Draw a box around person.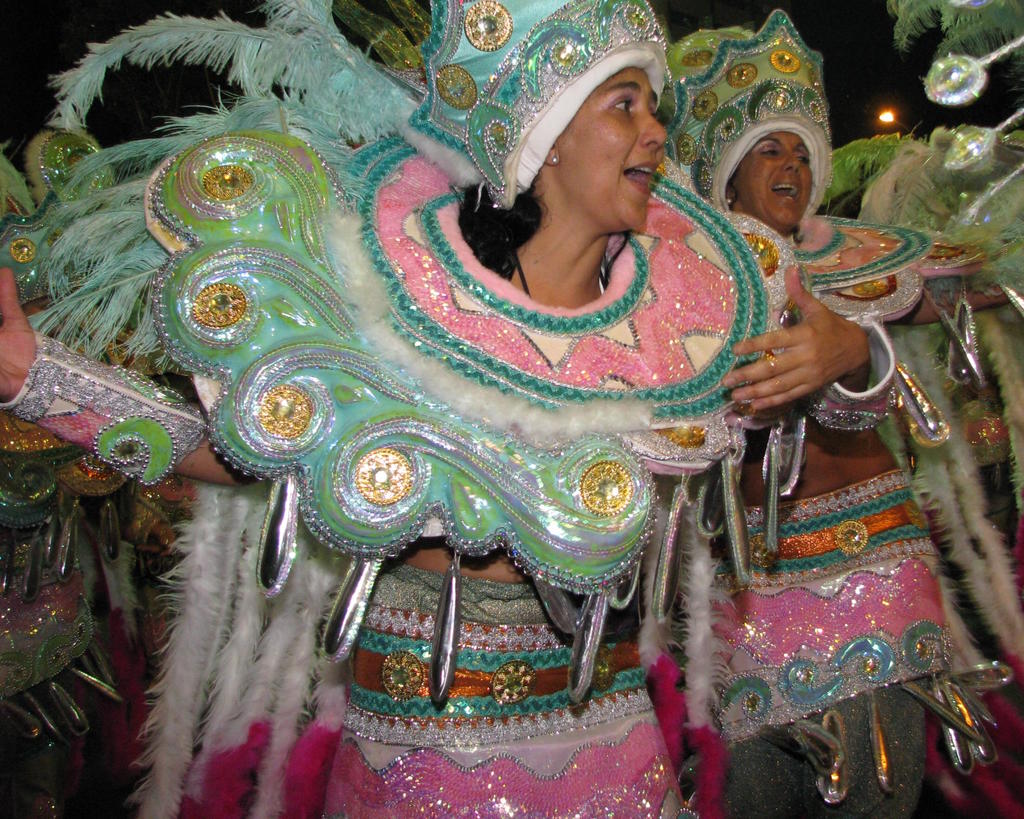
locate(0, 0, 888, 818).
